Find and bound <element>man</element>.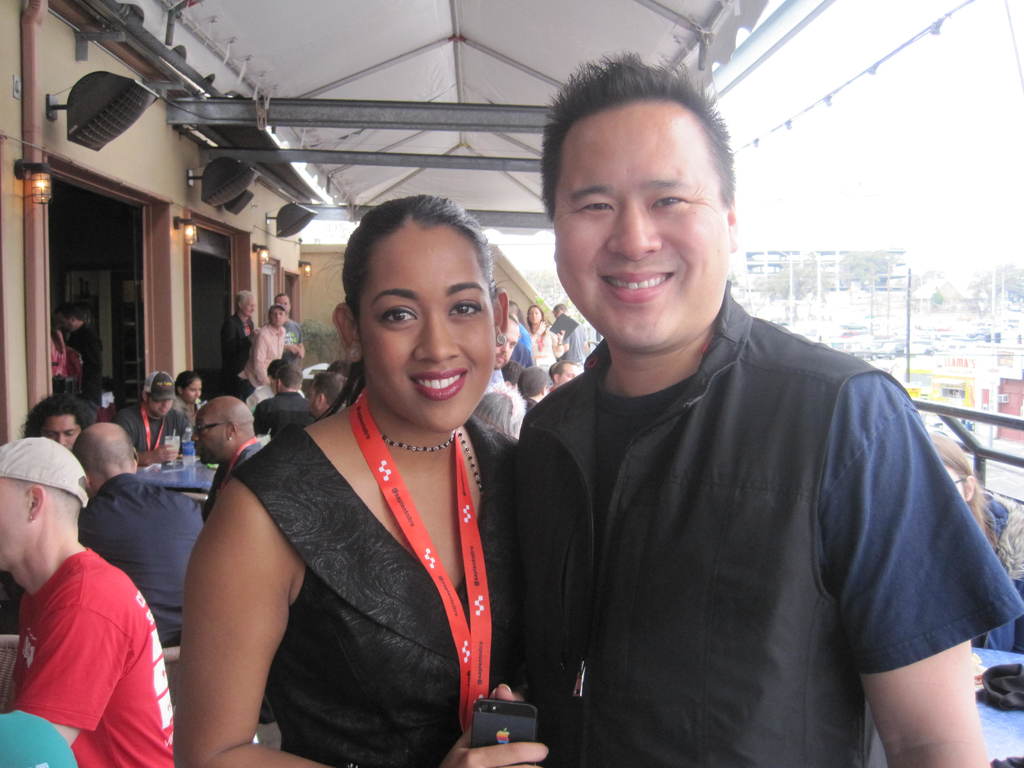
Bound: select_region(54, 301, 103, 409).
